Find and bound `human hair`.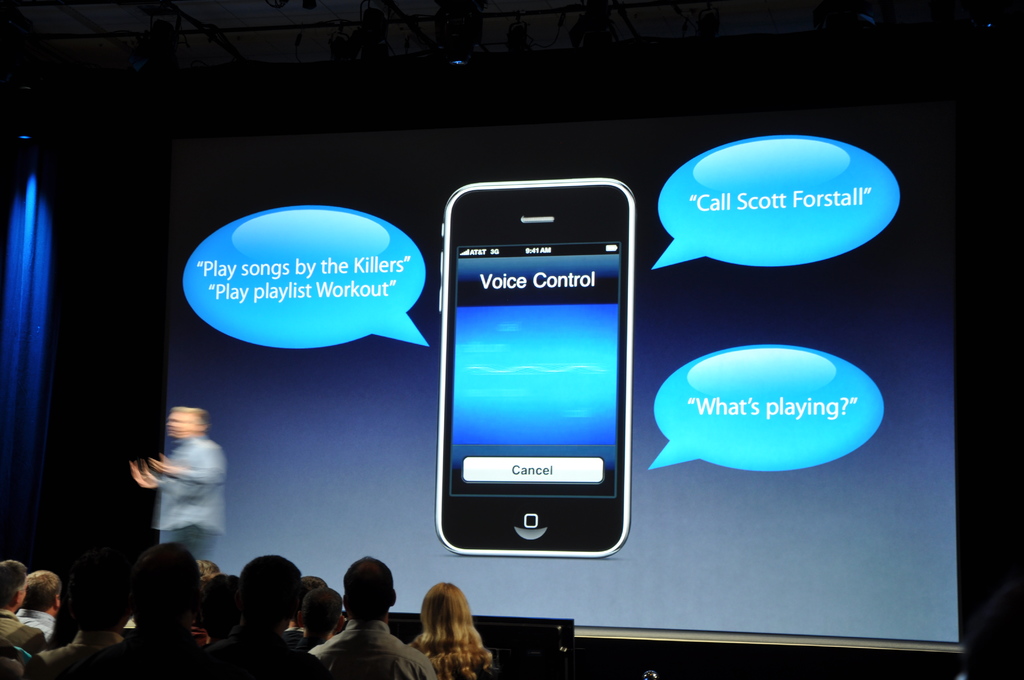
Bound: Rect(25, 569, 63, 613).
